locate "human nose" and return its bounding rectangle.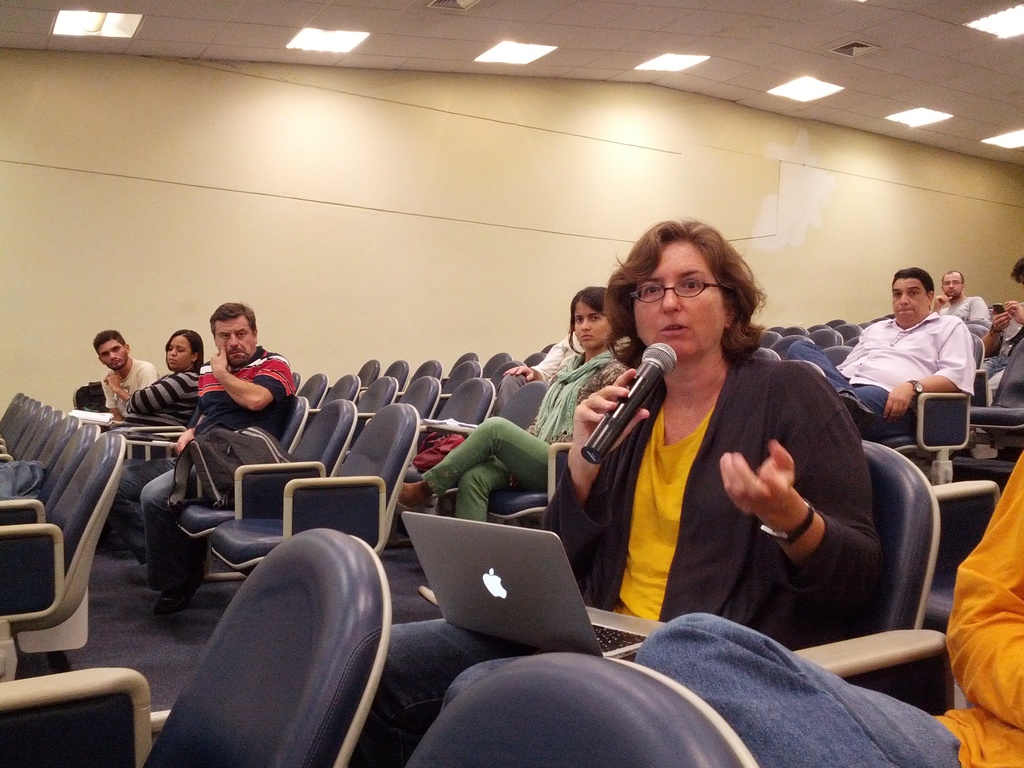
<region>578, 316, 592, 333</region>.
